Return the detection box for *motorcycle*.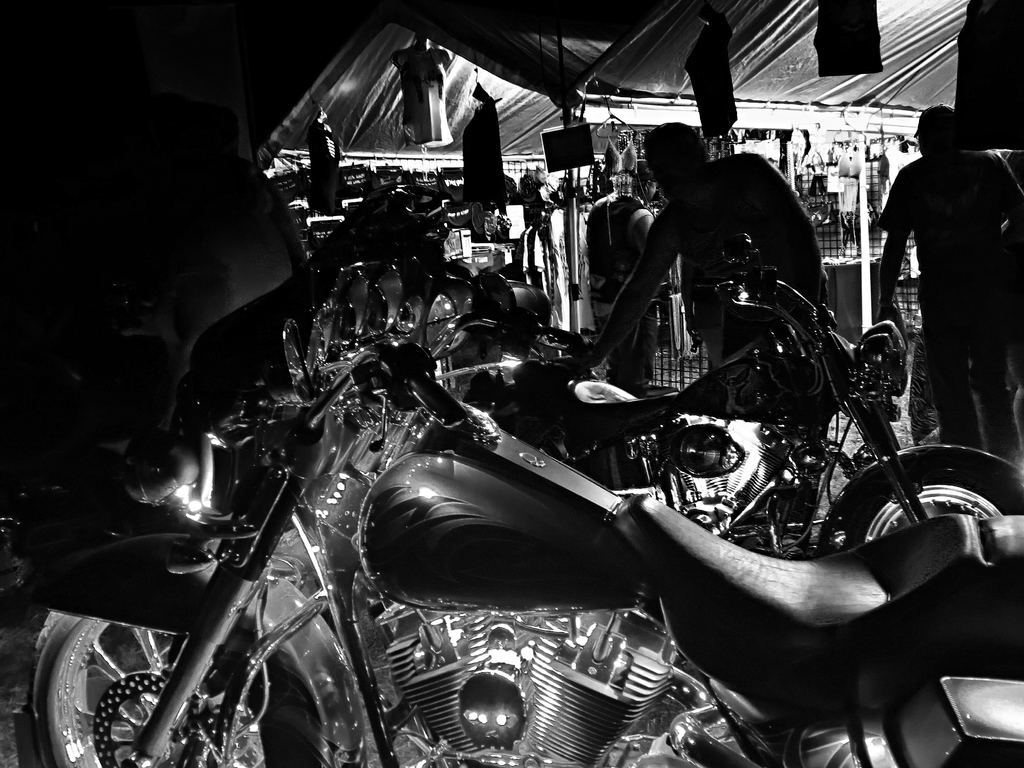
{"left": 539, "top": 232, "right": 1023, "bottom": 554}.
